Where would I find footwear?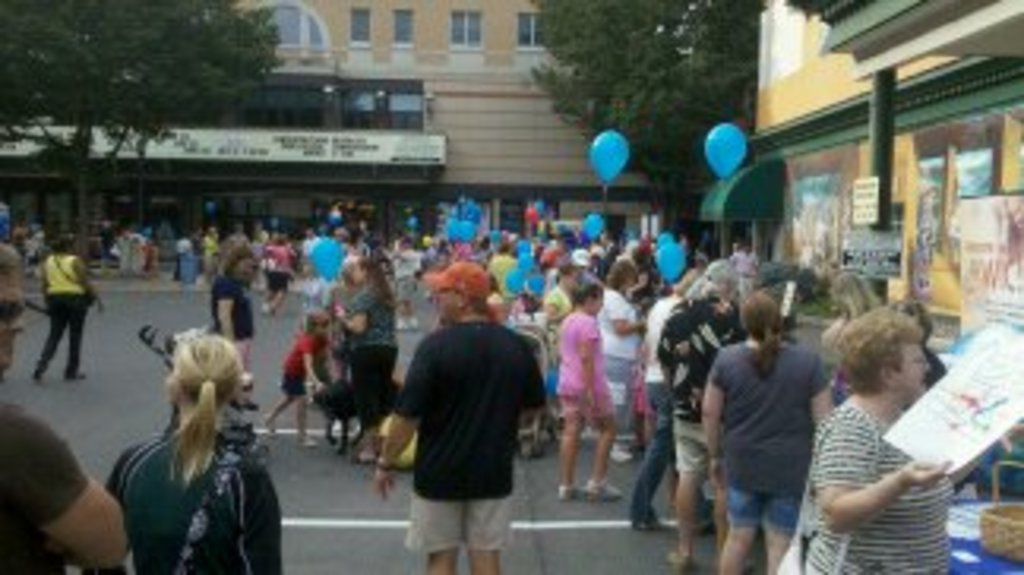
At bbox=[297, 427, 313, 452].
